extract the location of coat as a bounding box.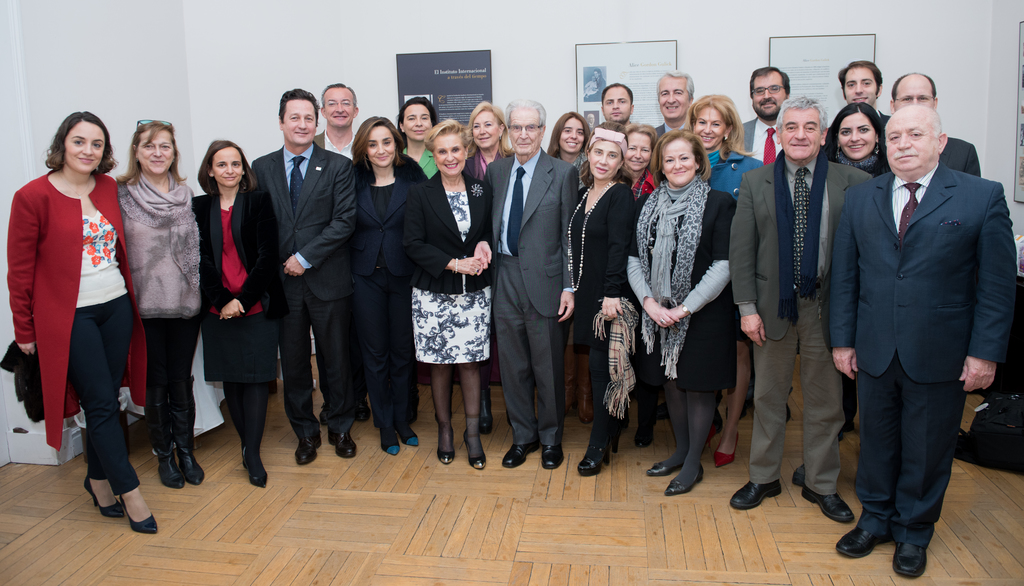
box(824, 168, 1019, 385).
